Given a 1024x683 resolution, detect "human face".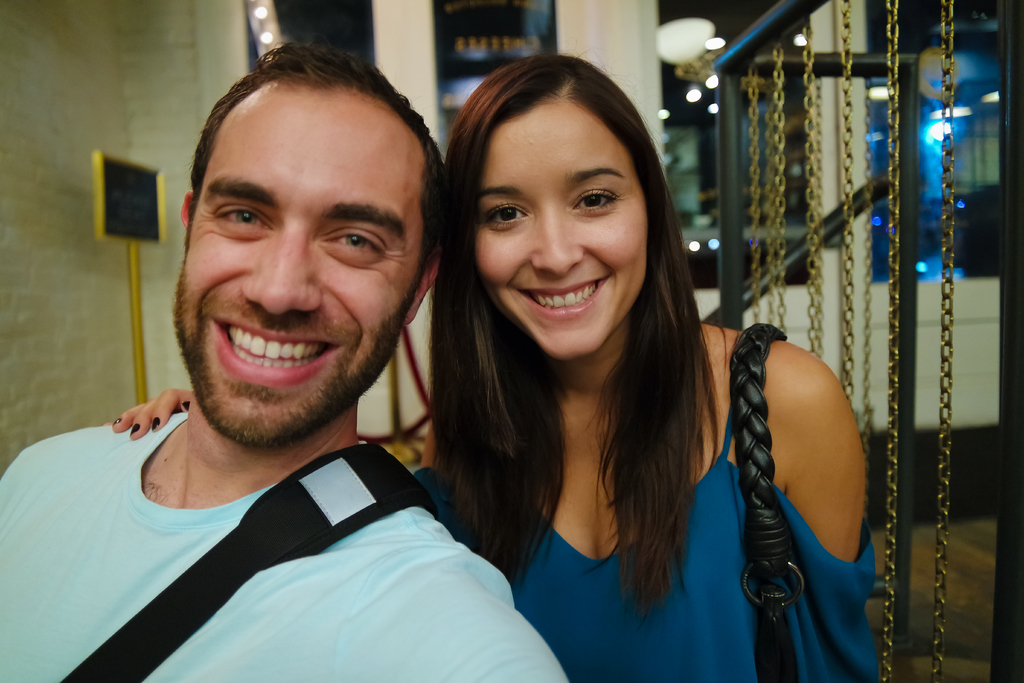
rect(475, 95, 649, 355).
